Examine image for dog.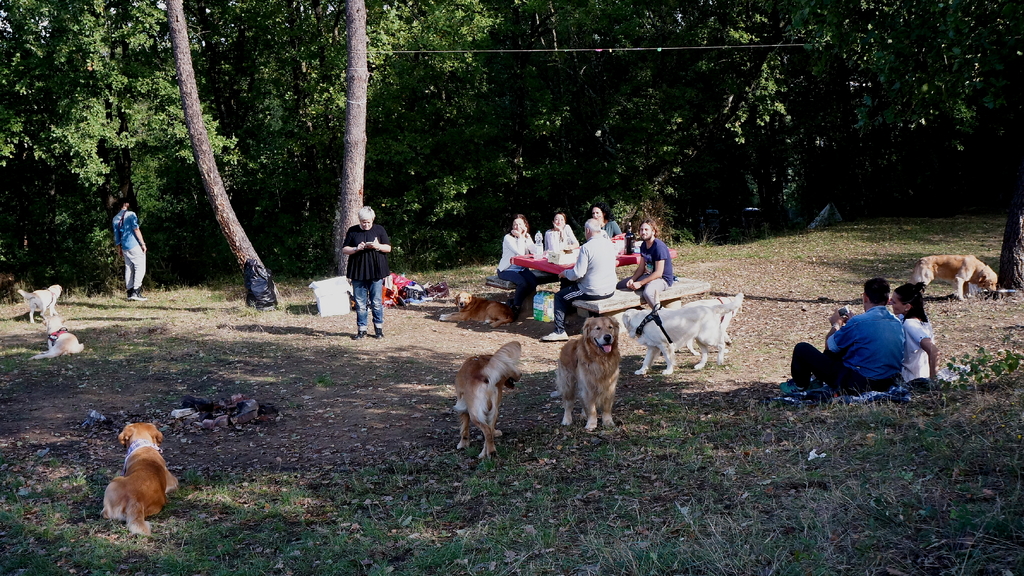
Examination result: 453 342 522 460.
